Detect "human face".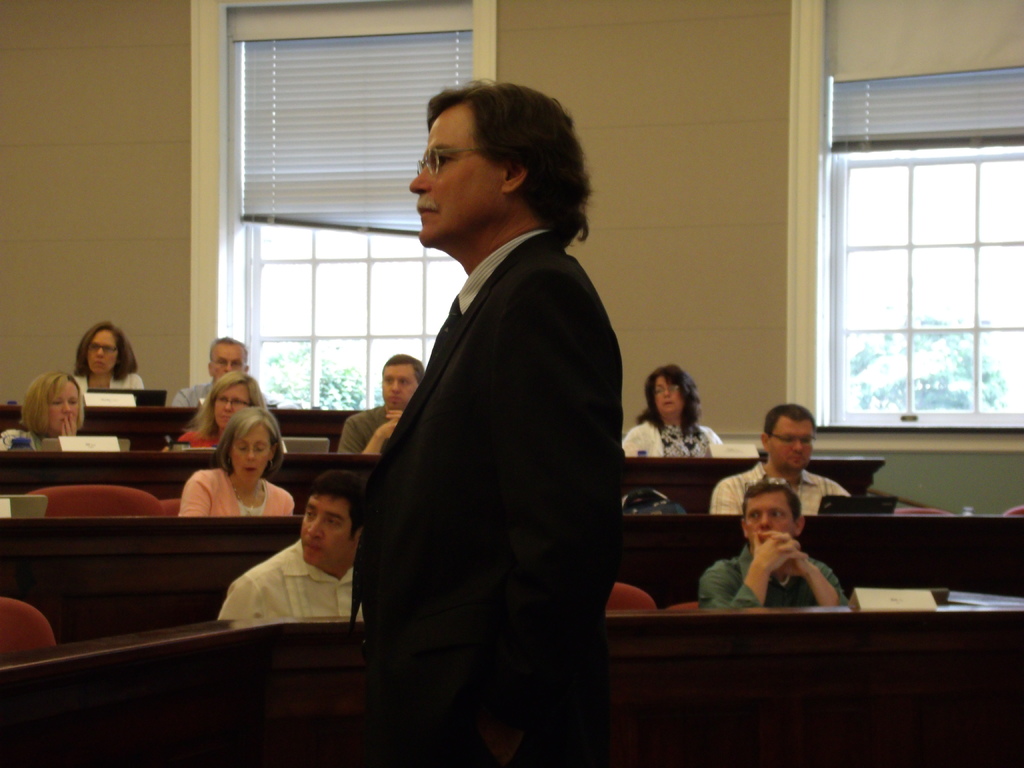
Detected at [298,496,351,567].
